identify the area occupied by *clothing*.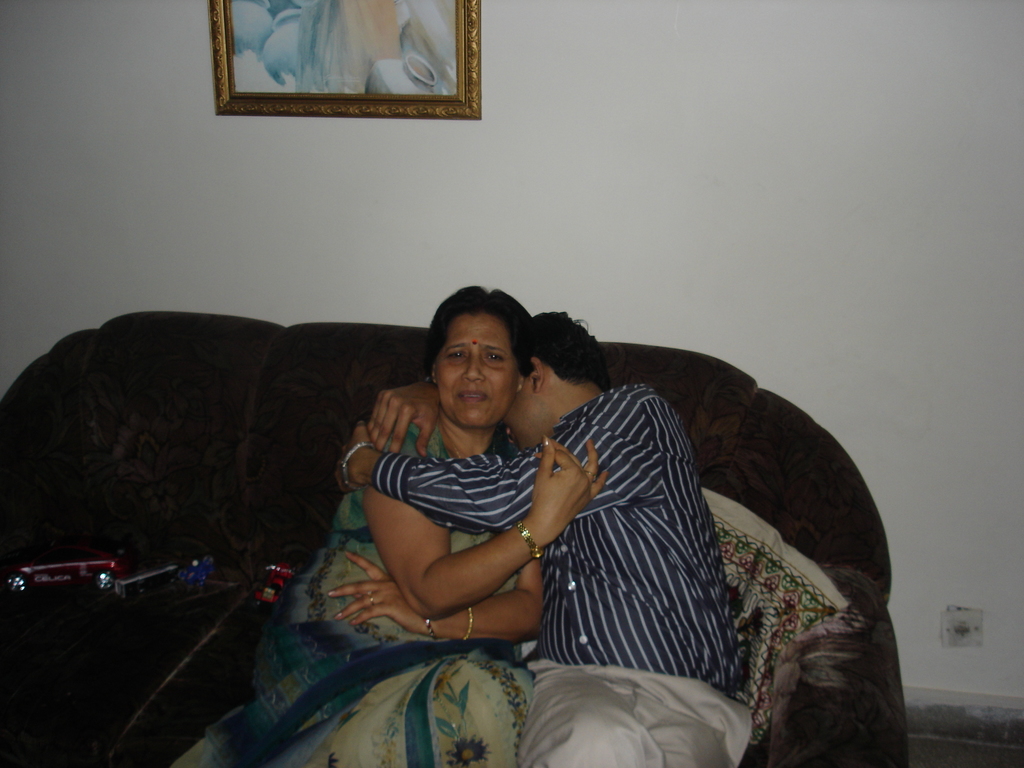
Area: 242:265:550:767.
